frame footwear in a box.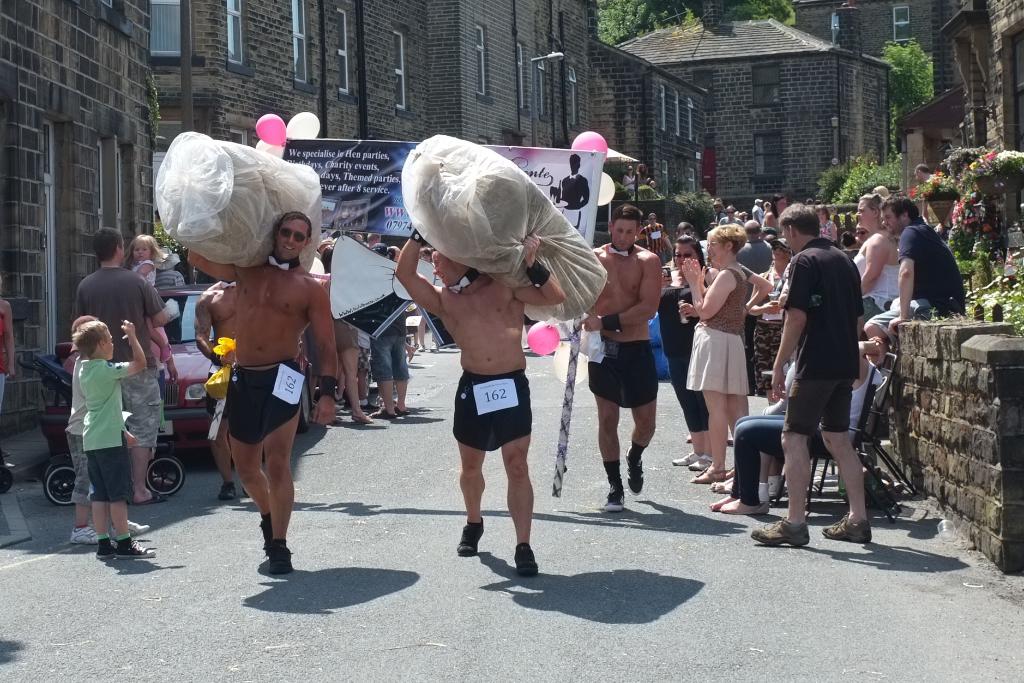
<box>97,532,120,565</box>.
